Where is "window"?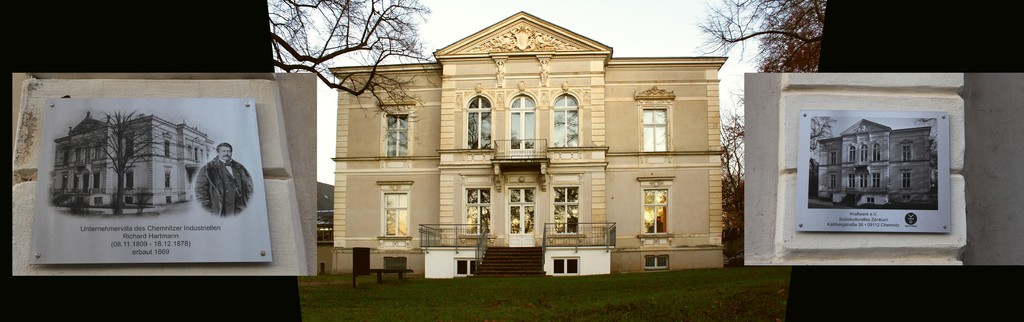
166 196 170 204.
